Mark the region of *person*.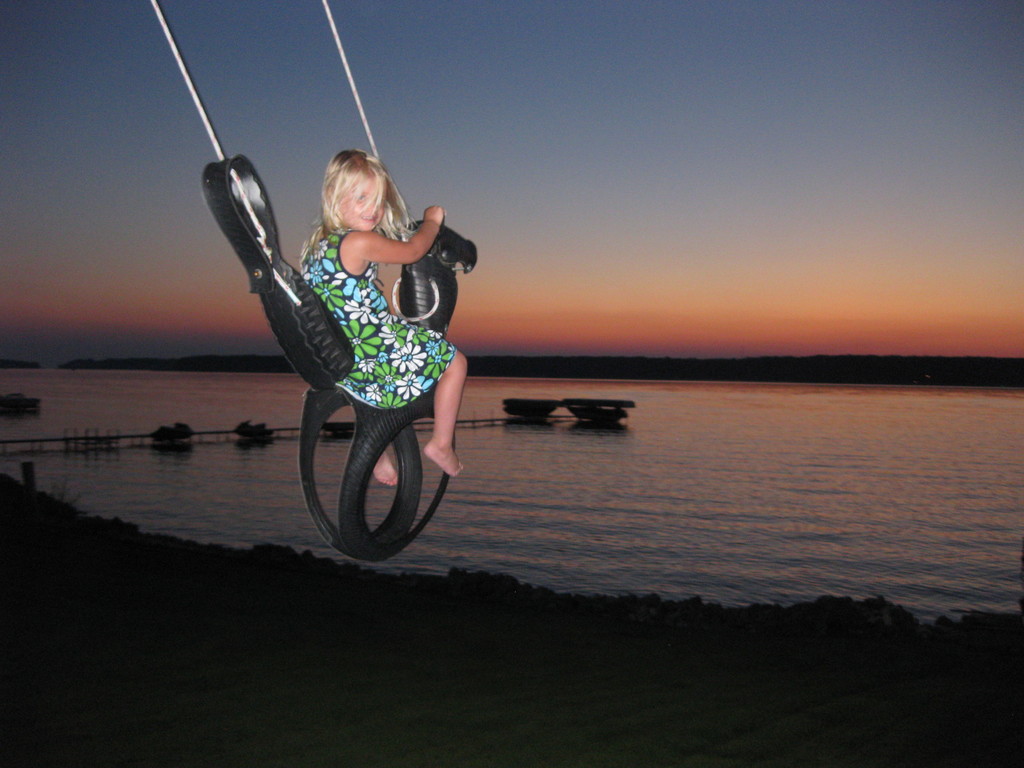
Region: (297,150,472,492).
